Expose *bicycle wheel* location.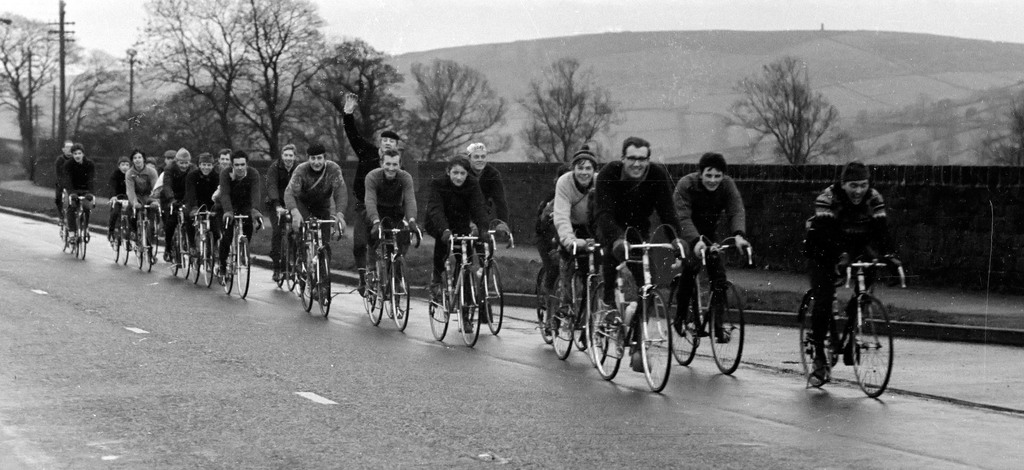
Exposed at box(298, 241, 314, 311).
